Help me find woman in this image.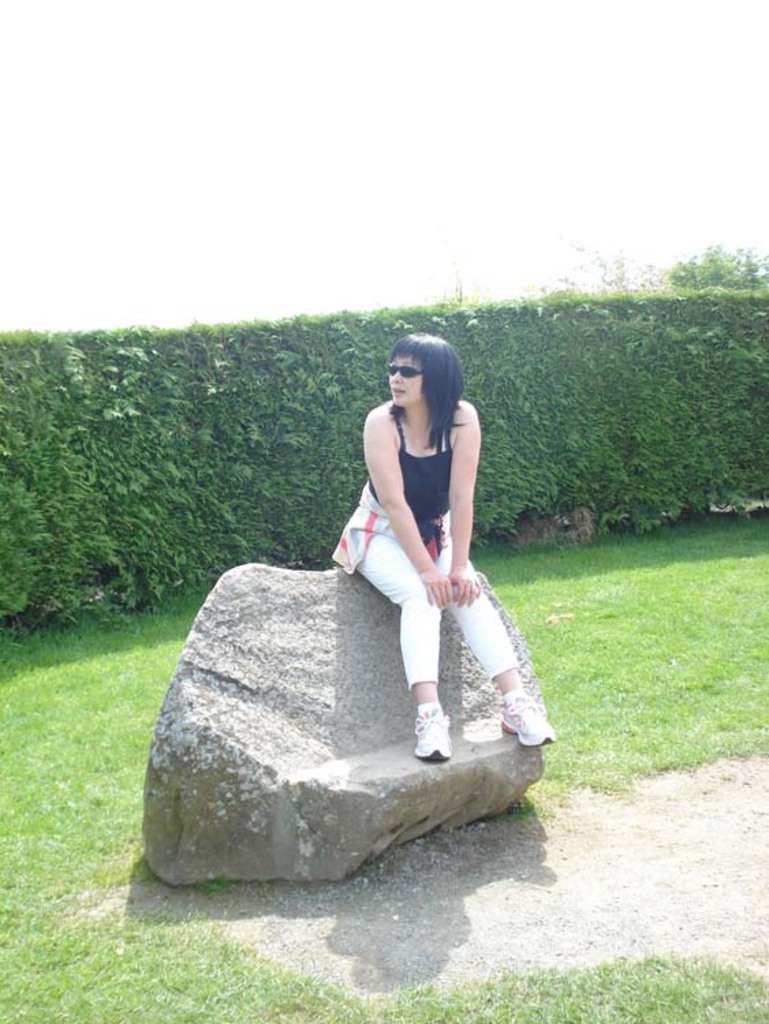
Found it: pyautogui.locateOnScreen(332, 311, 515, 774).
